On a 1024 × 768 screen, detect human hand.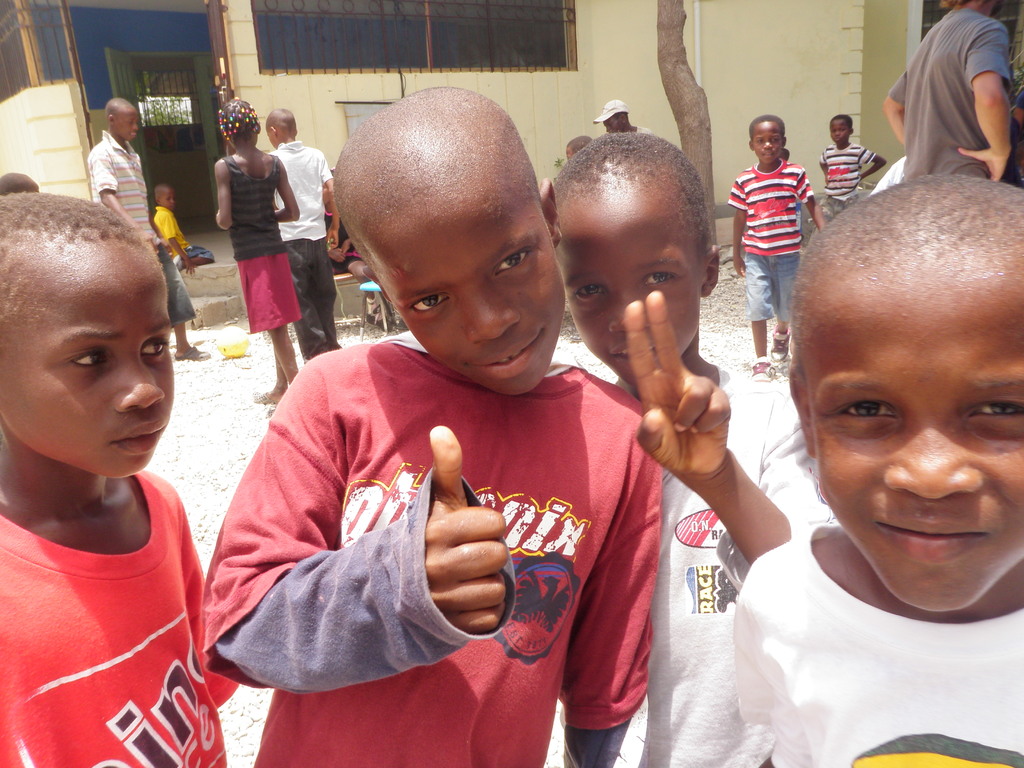
rect(730, 255, 744, 280).
